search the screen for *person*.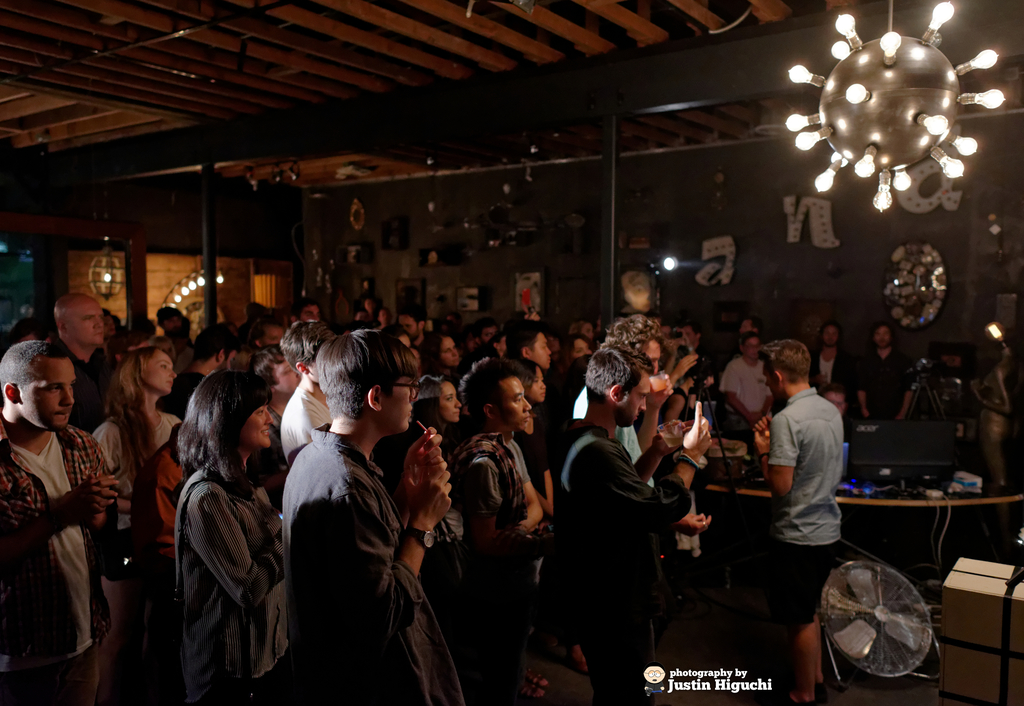
Found at x1=443, y1=353, x2=552, y2=630.
